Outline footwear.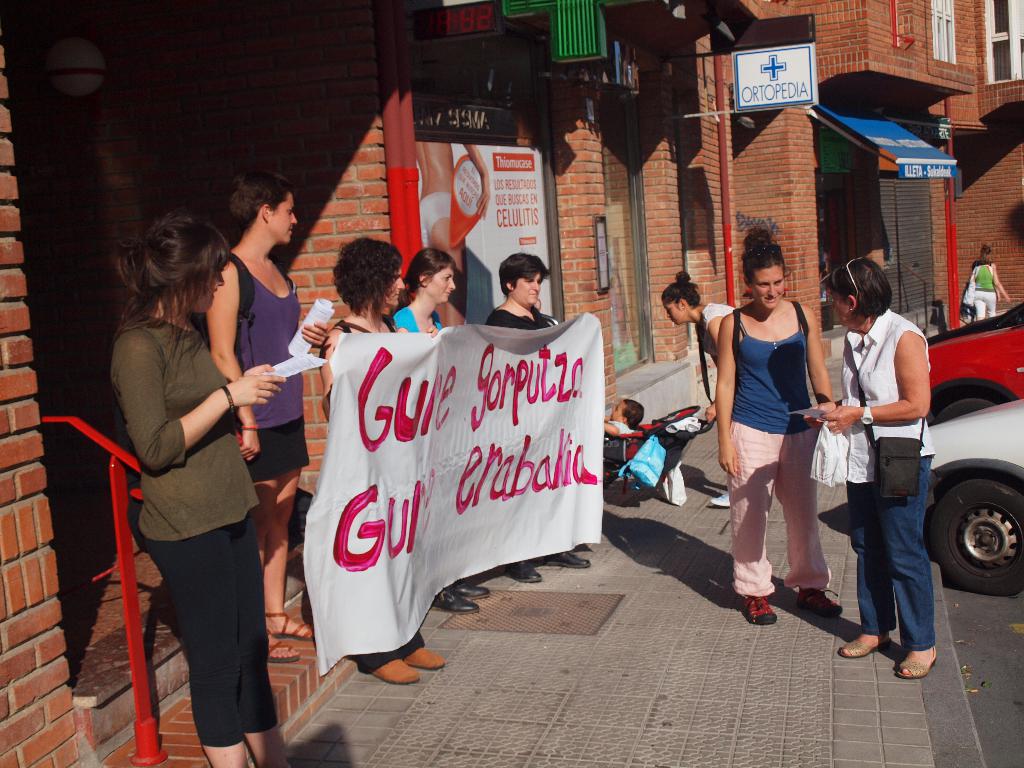
Outline: (796, 585, 847, 621).
